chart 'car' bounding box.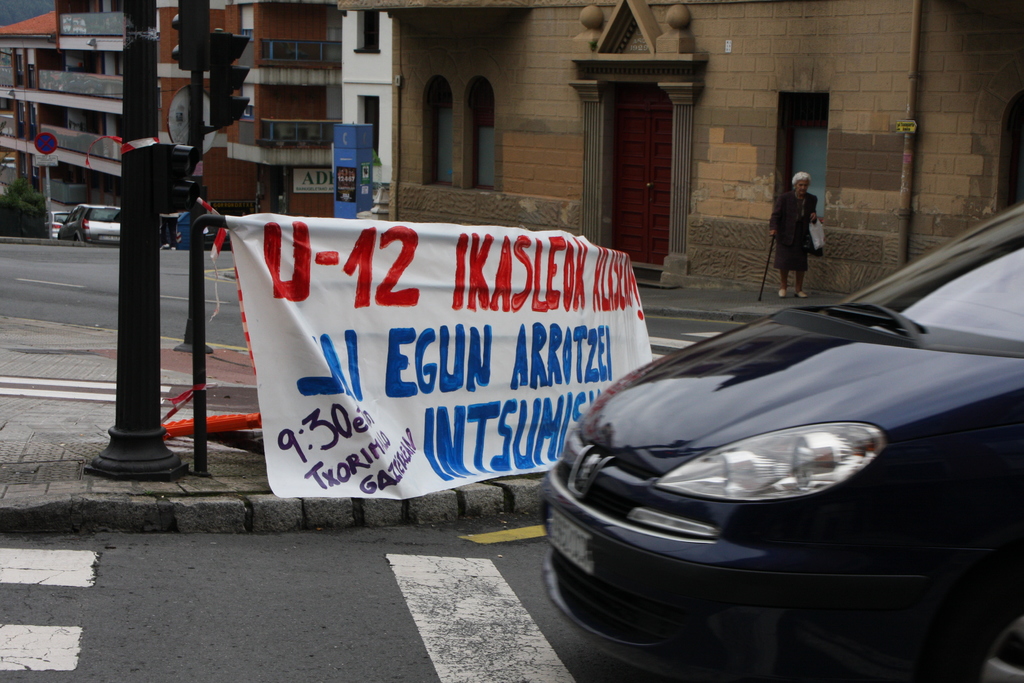
Charted: 58, 208, 121, 248.
